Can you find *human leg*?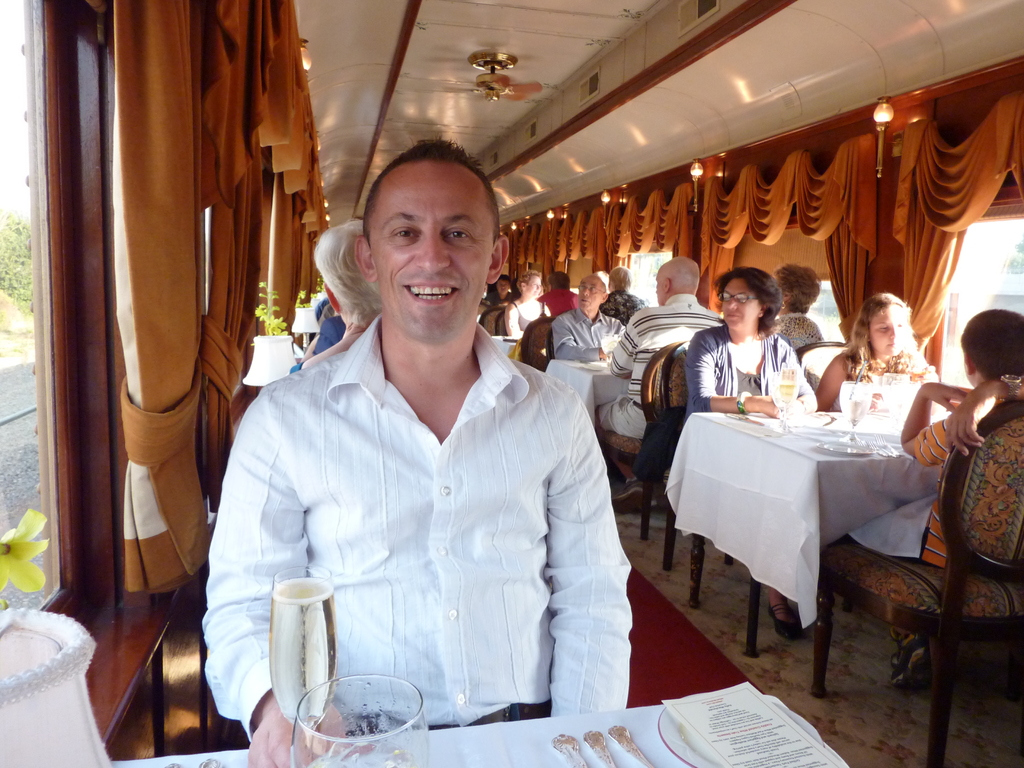
Yes, bounding box: x1=611, y1=456, x2=641, y2=505.
